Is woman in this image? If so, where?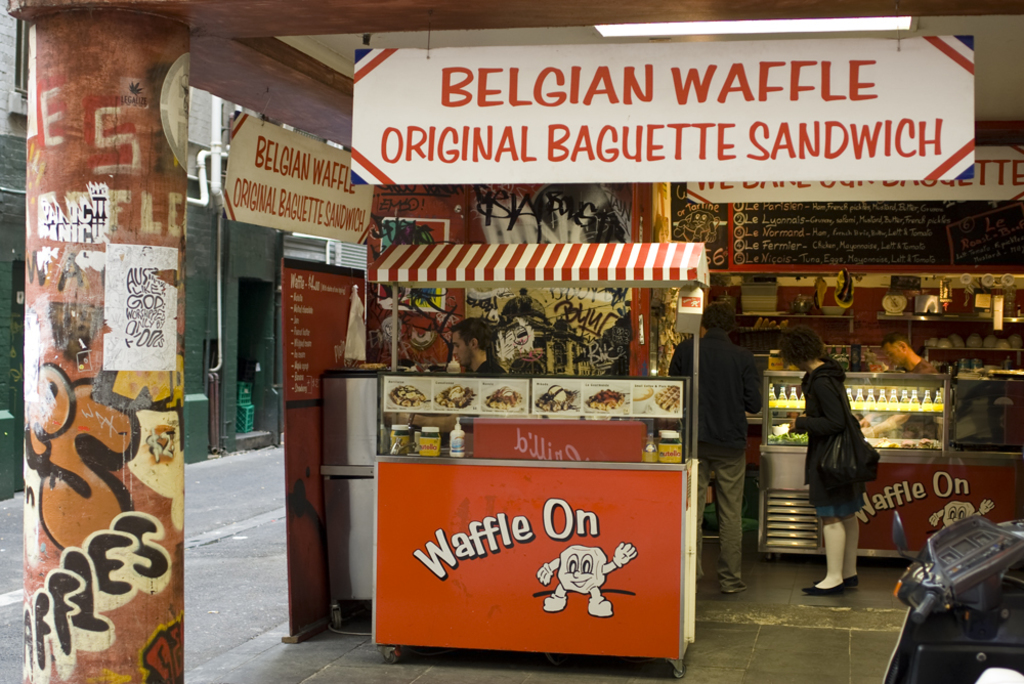
Yes, at select_region(775, 328, 884, 598).
